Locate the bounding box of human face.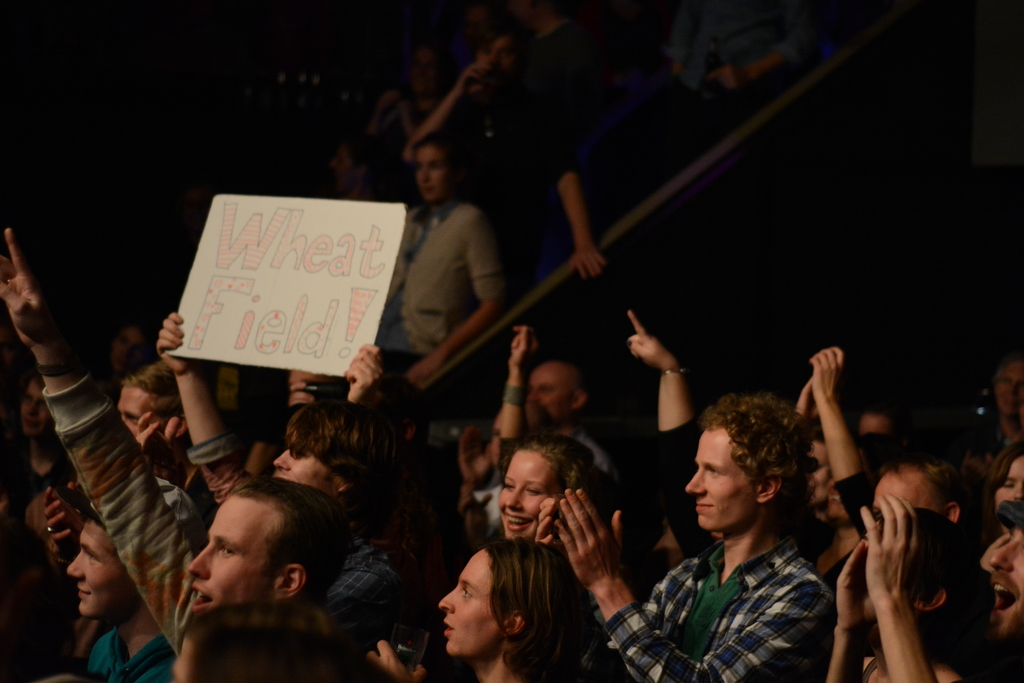
Bounding box: crop(218, 365, 252, 415).
